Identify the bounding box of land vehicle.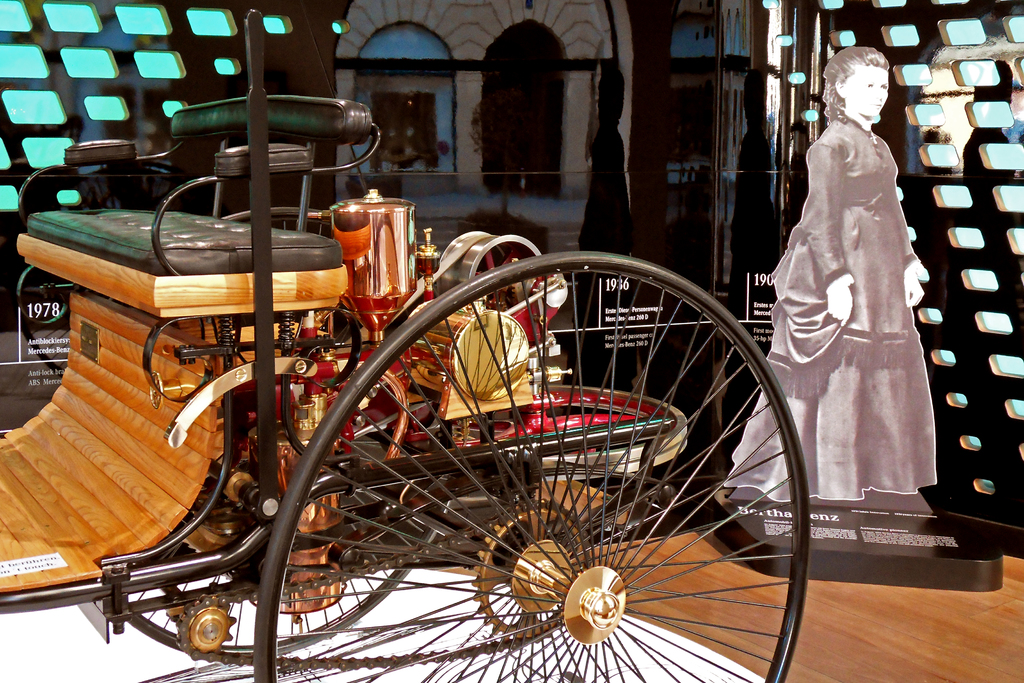
(36,104,867,682).
